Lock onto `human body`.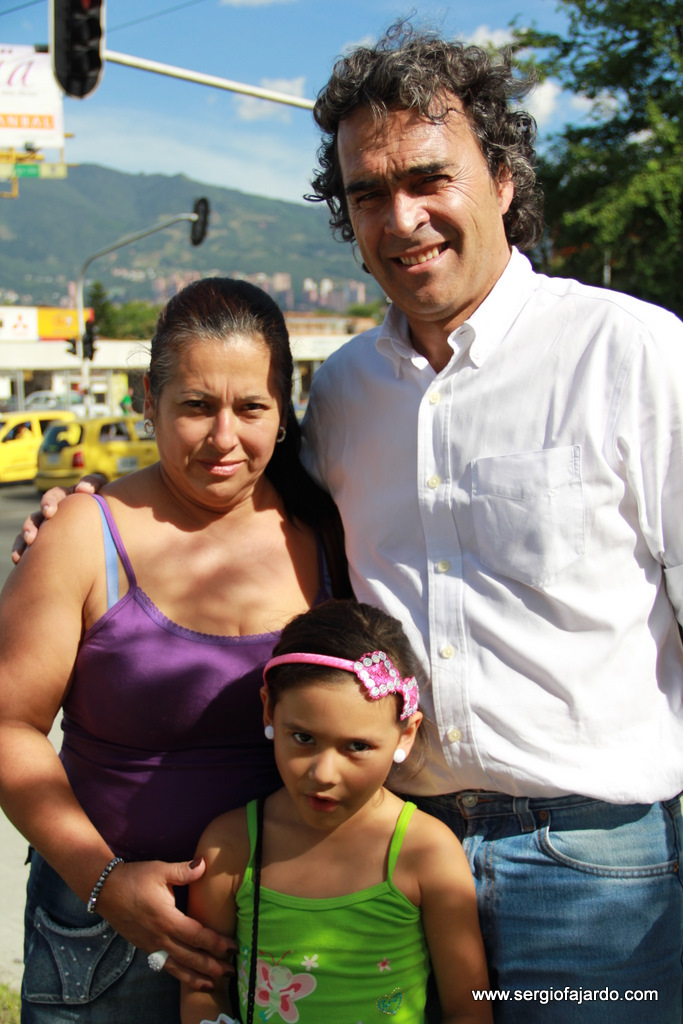
Locked: select_region(282, 23, 682, 1023).
